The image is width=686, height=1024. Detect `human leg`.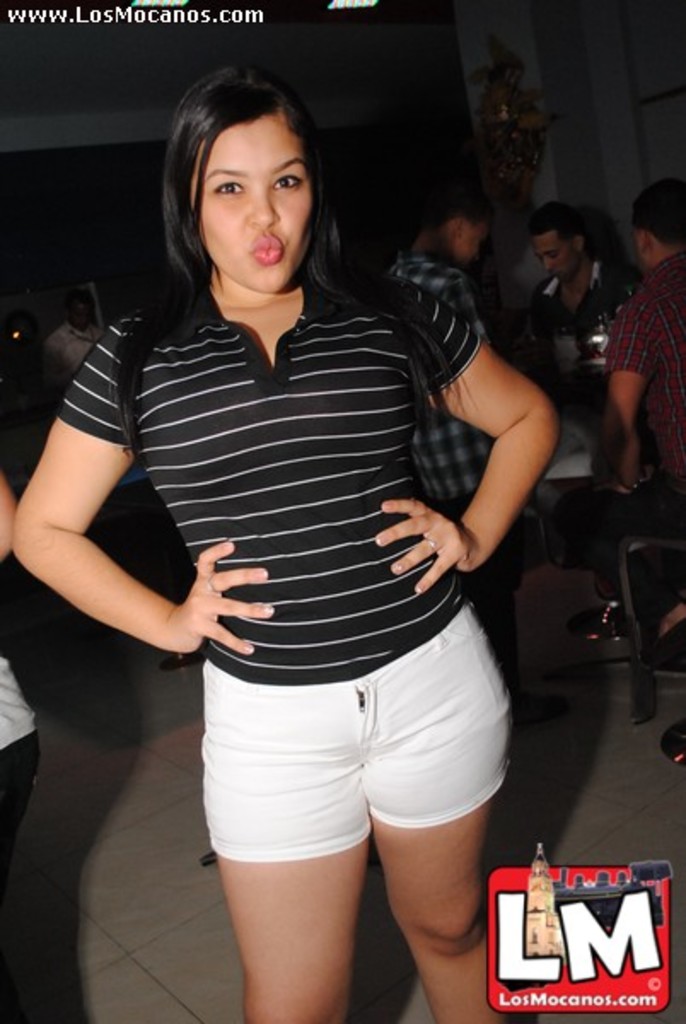
Detection: Rect(372, 584, 517, 1022).
